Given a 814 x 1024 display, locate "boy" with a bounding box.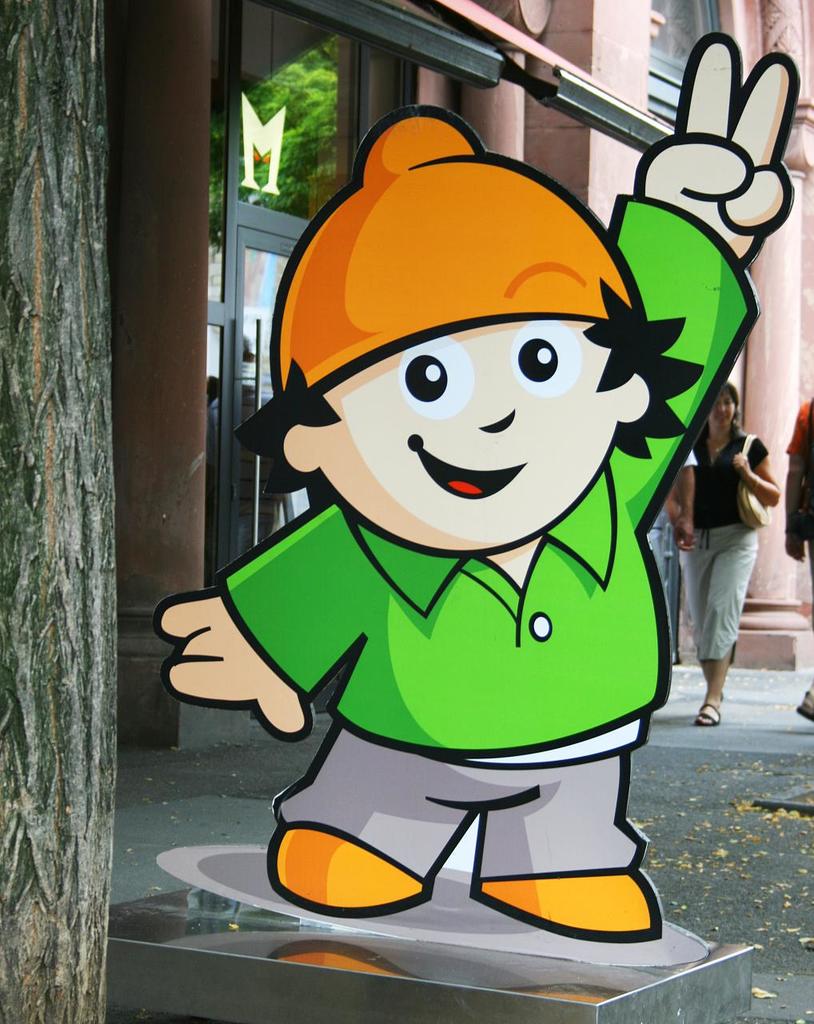
Located: [149, 142, 738, 957].
